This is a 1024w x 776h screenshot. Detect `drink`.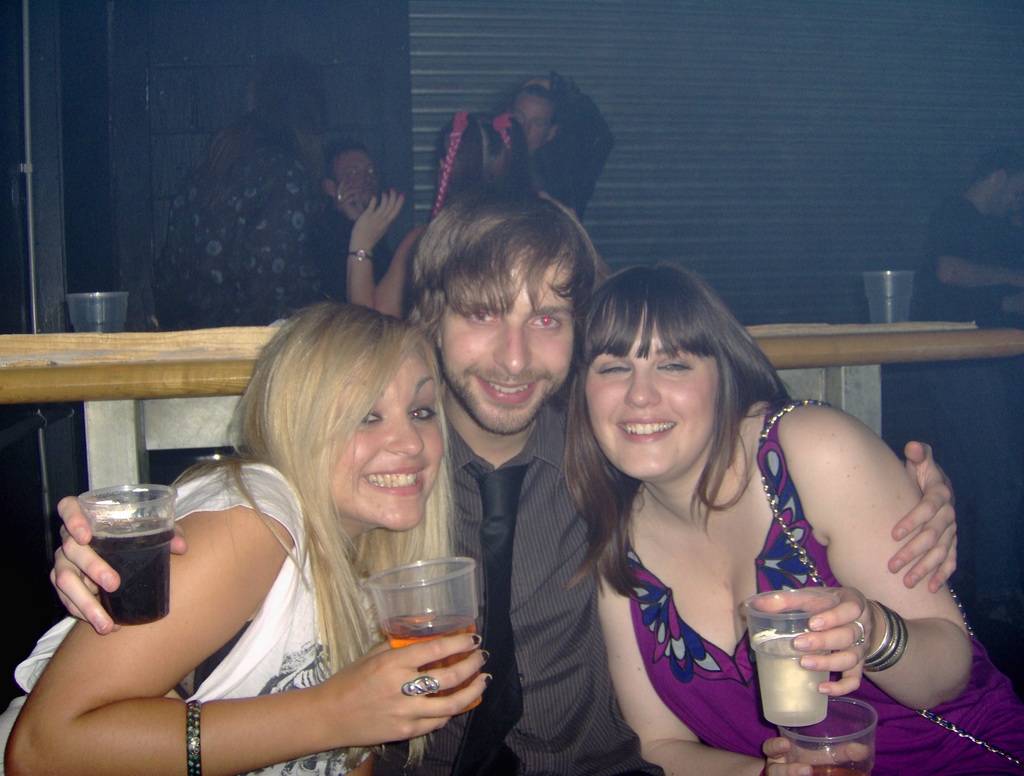
814, 768, 872, 775.
